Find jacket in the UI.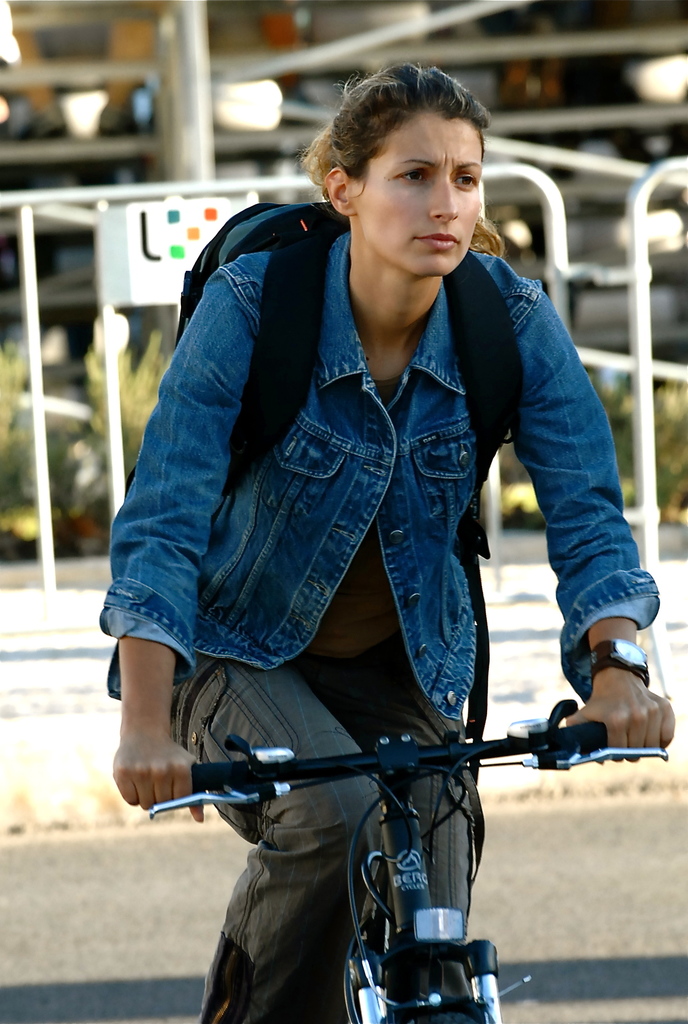
UI element at rect(145, 211, 604, 750).
